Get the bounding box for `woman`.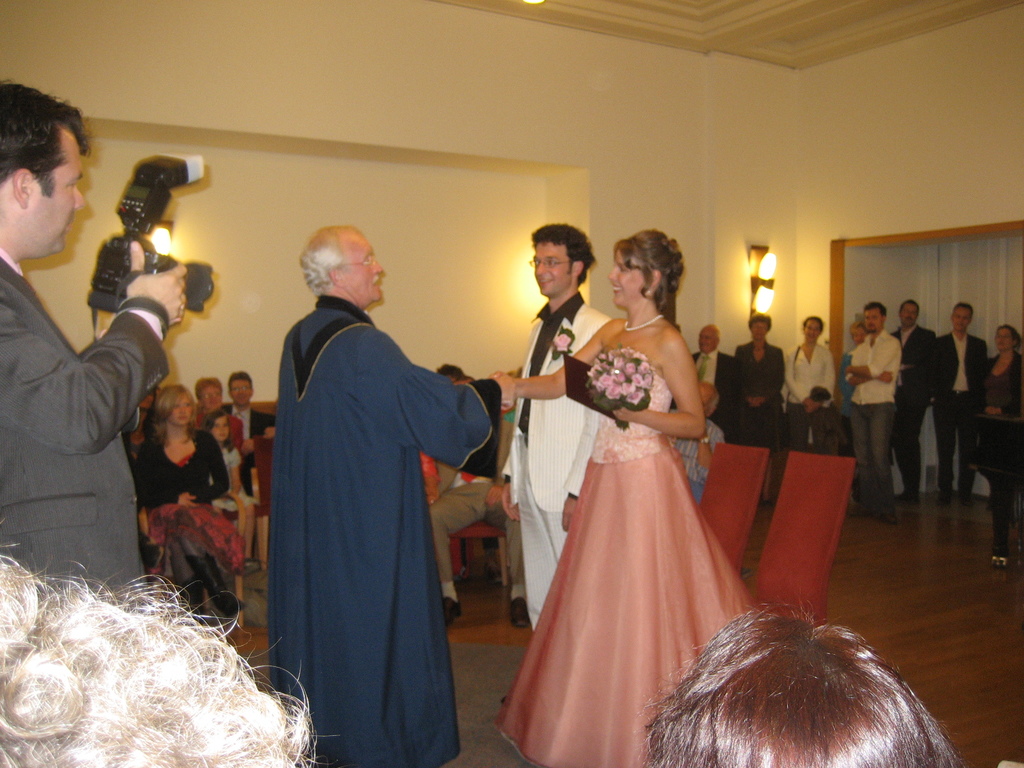
<box>193,373,248,450</box>.
